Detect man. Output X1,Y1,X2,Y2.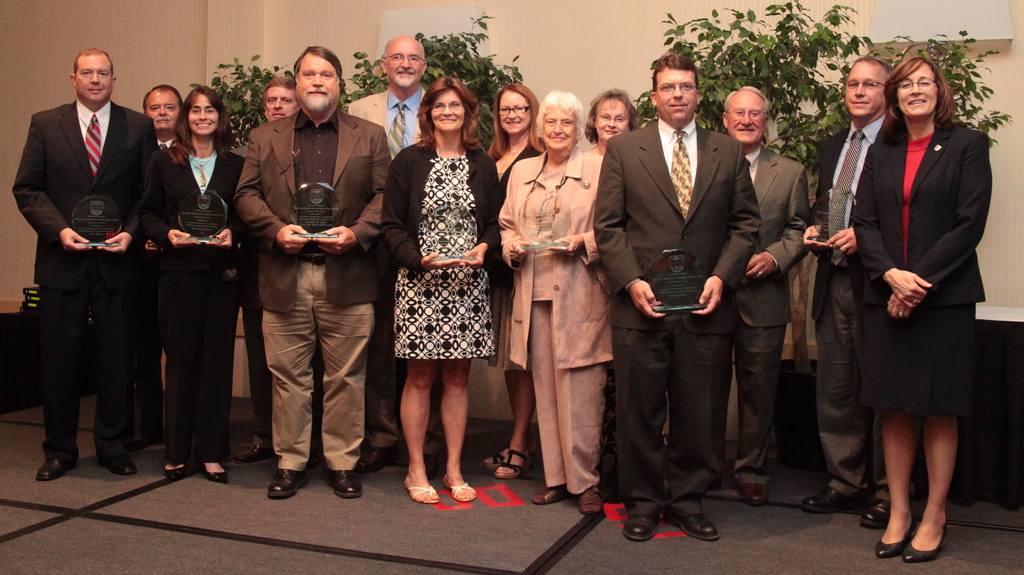
139,79,183,152.
